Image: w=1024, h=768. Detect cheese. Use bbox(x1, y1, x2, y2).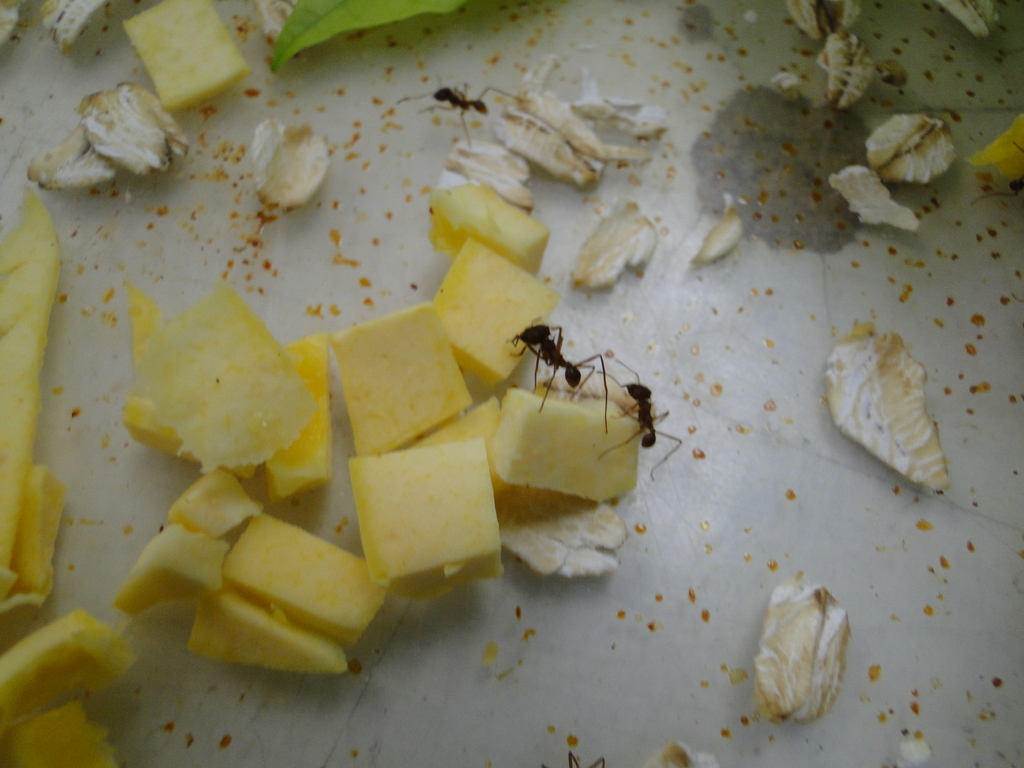
bbox(123, 0, 254, 109).
